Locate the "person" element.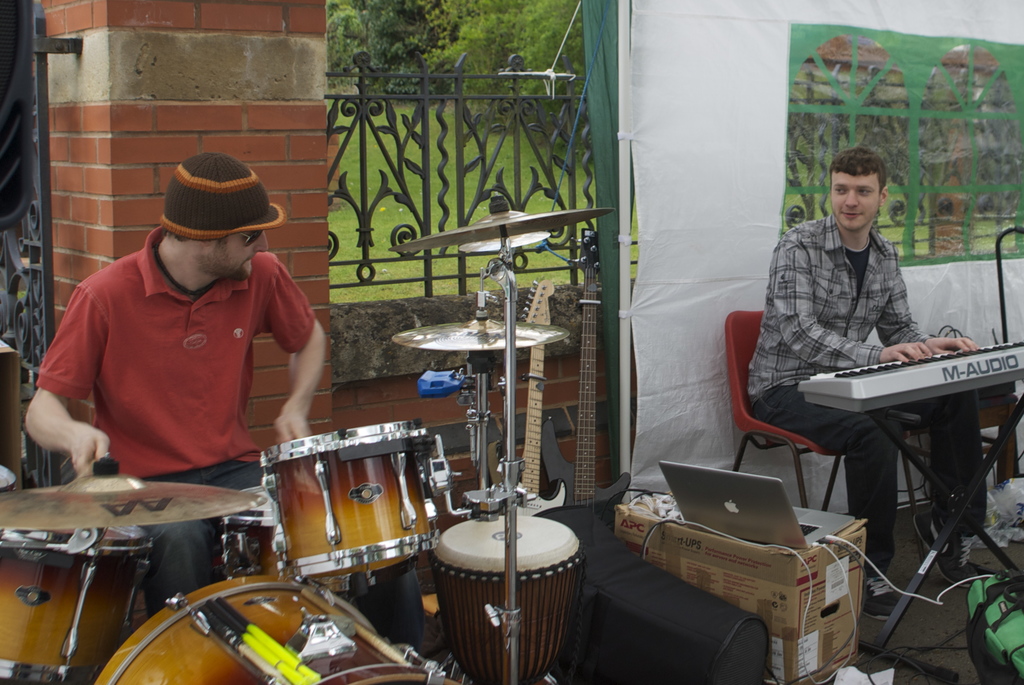
Element bbox: rect(31, 117, 321, 535).
